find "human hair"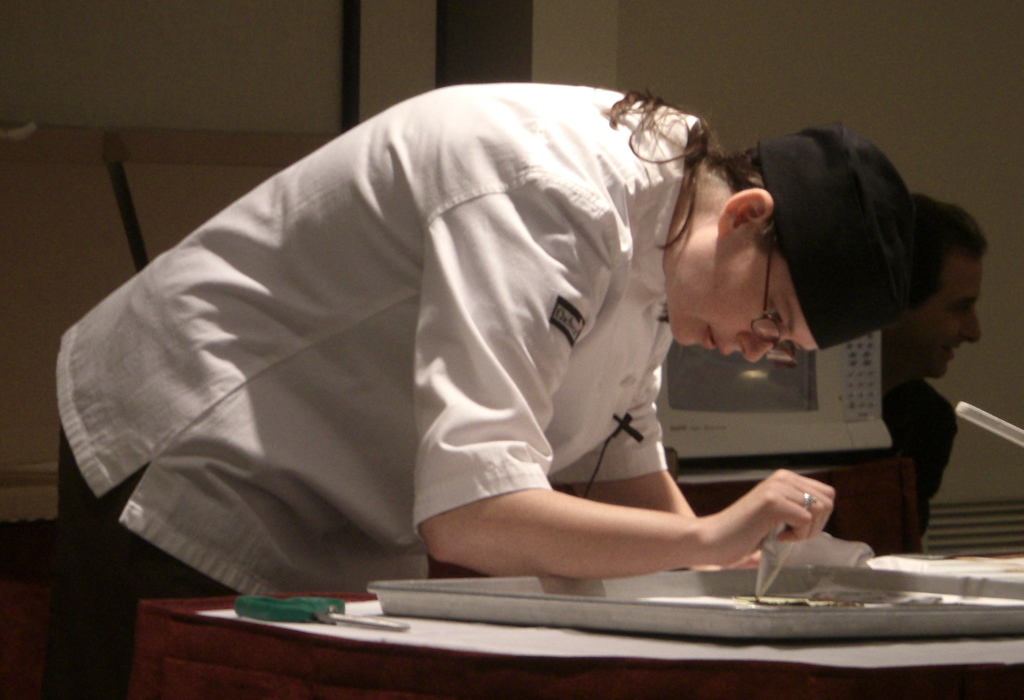
region(900, 187, 980, 290)
